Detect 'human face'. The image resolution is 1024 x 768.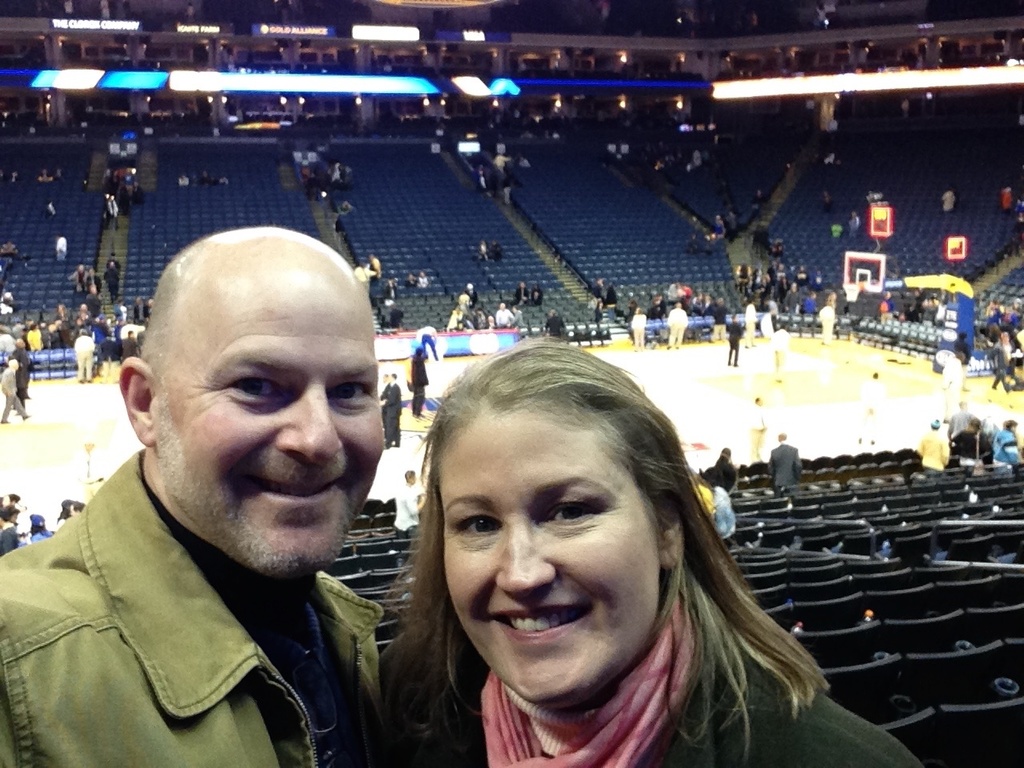
region(154, 280, 386, 570).
